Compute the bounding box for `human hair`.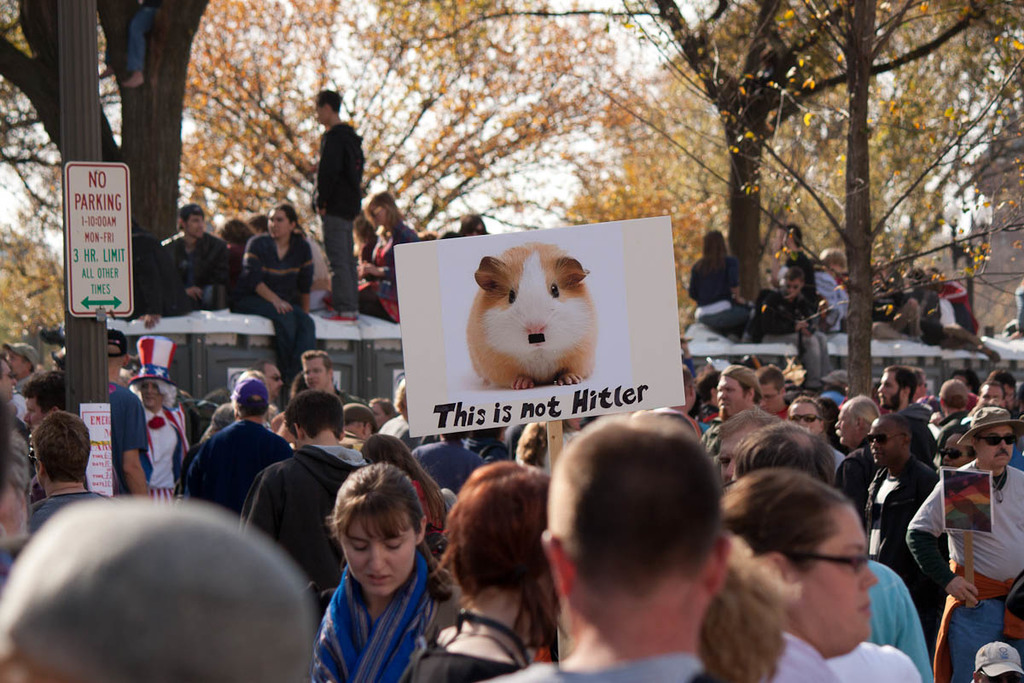
(248, 213, 268, 232).
